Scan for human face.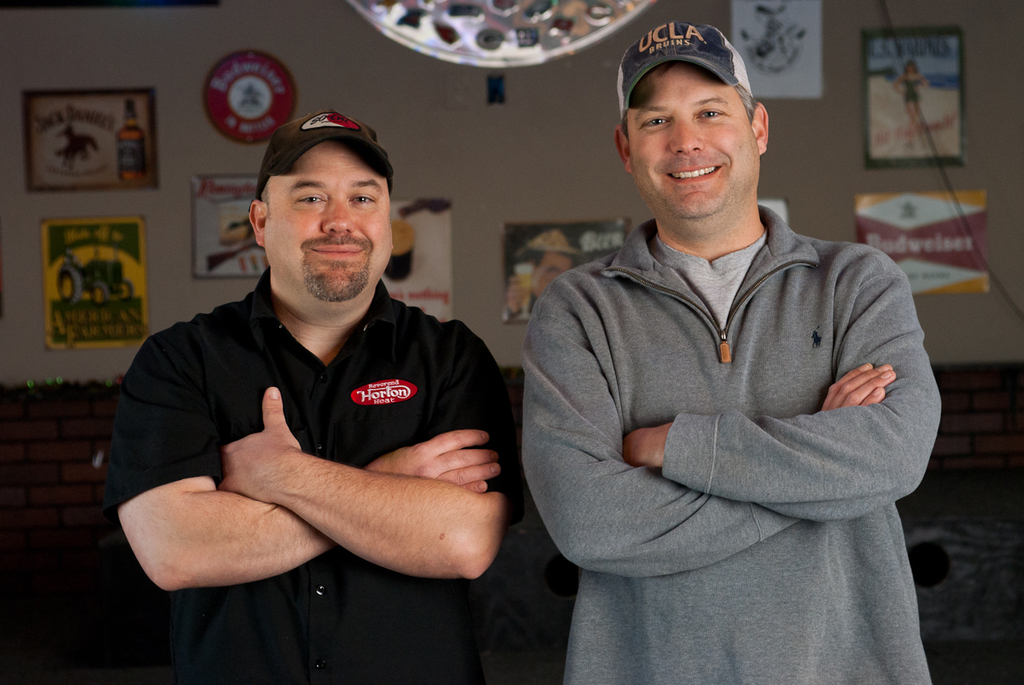
Scan result: 265/138/390/306.
